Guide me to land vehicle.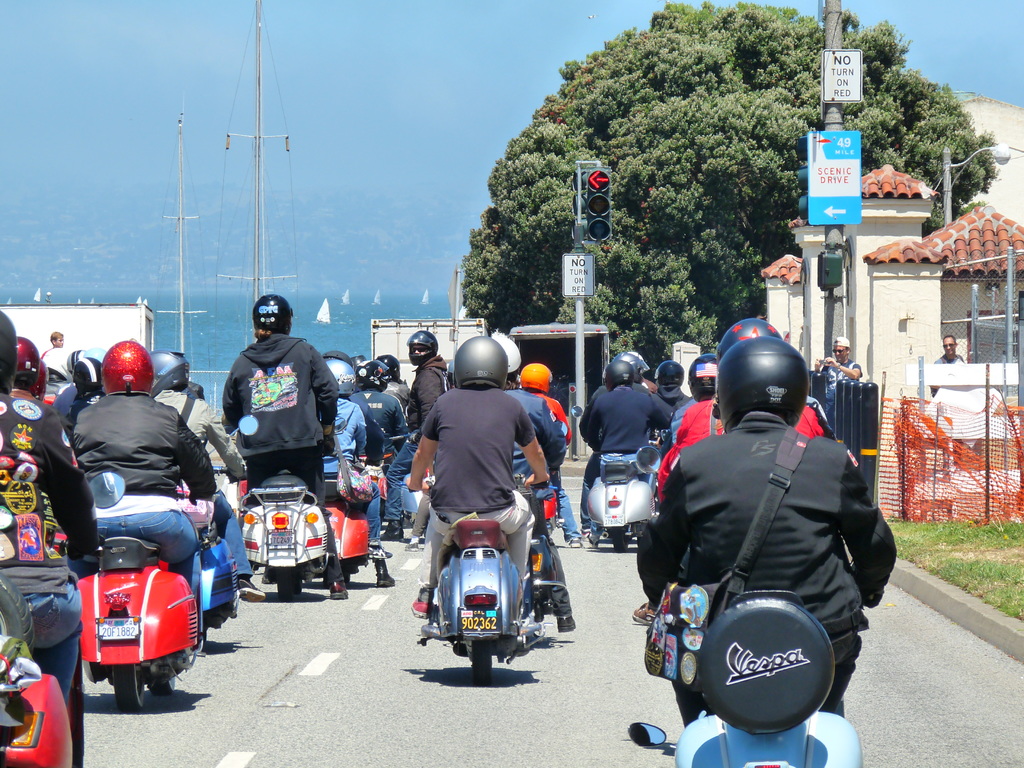
Guidance: box=[193, 416, 257, 648].
